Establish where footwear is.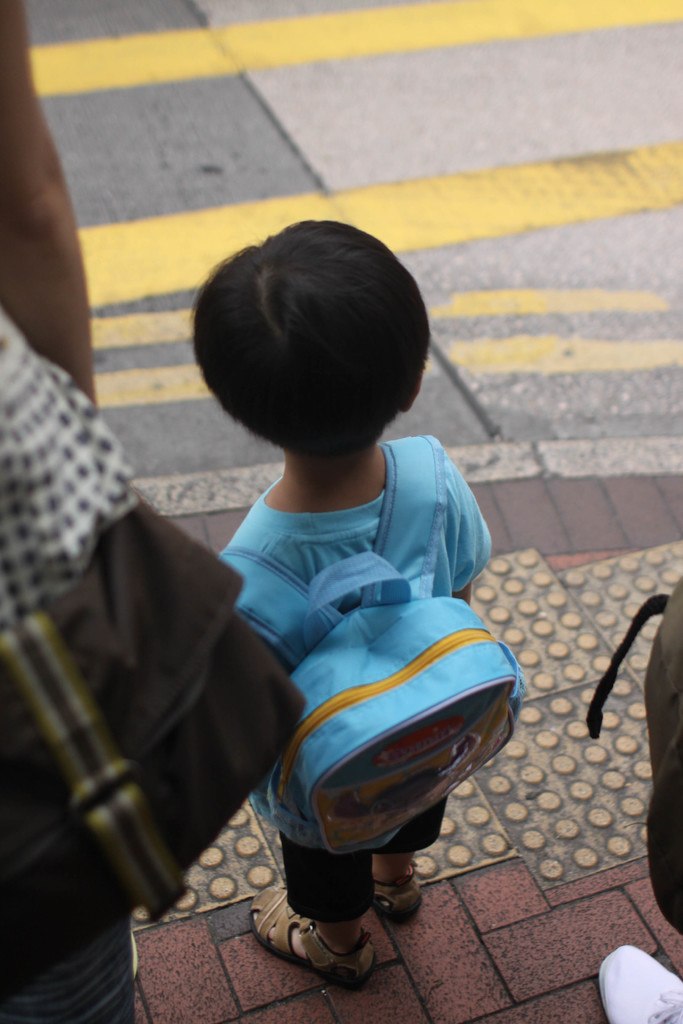
Established at l=258, t=911, r=380, b=991.
